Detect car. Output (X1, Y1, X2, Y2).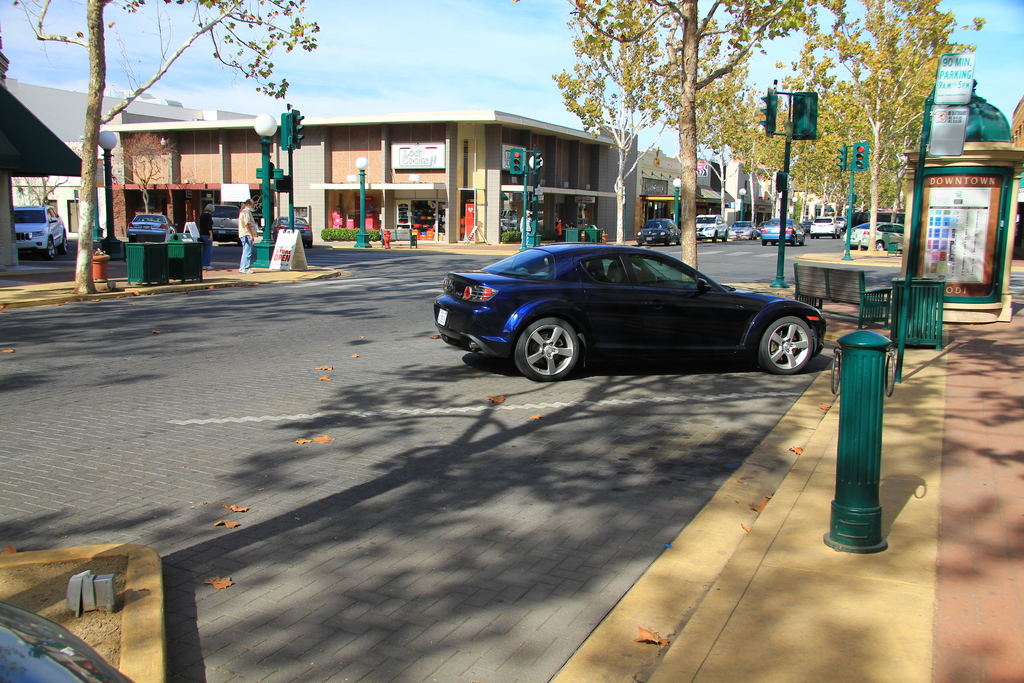
(129, 212, 170, 235).
